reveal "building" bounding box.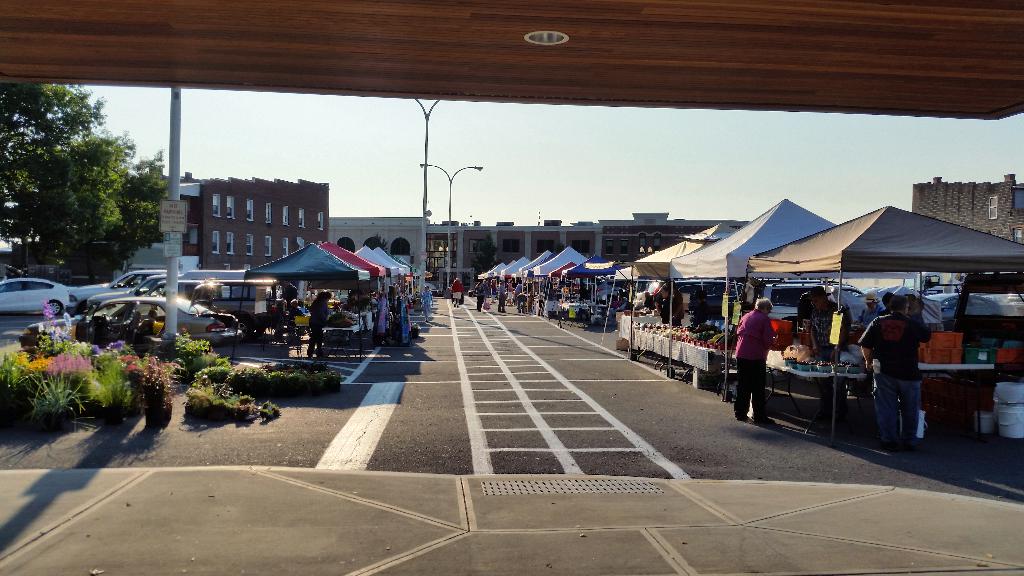
Revealed: 600,211,751,267.
